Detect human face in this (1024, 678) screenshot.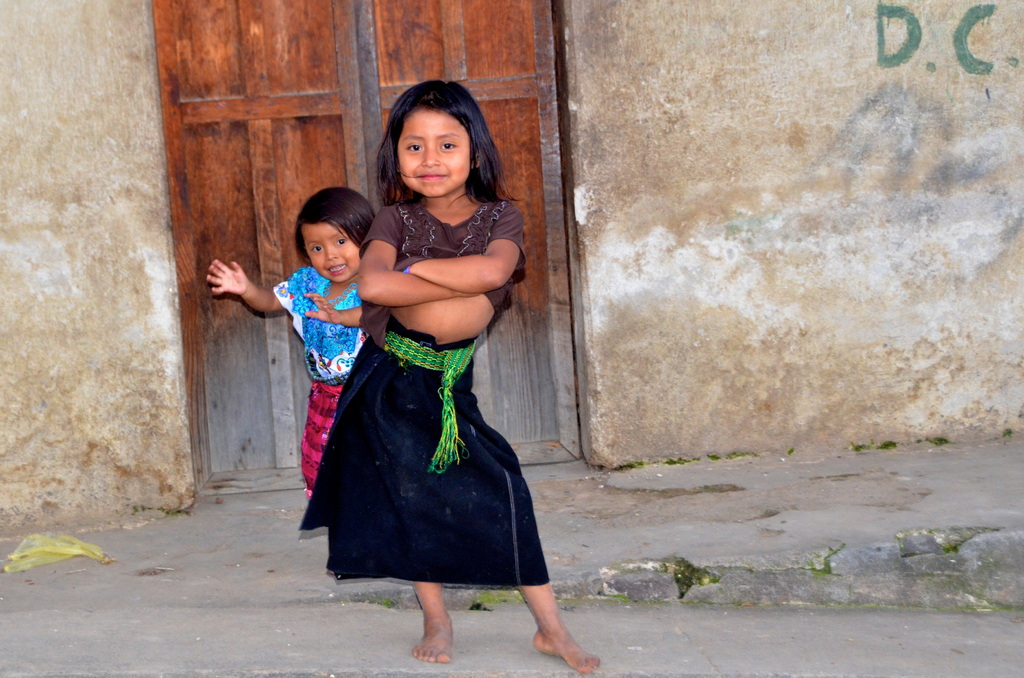
Detection: (left=393, top=105, right=466, bottom=197).
